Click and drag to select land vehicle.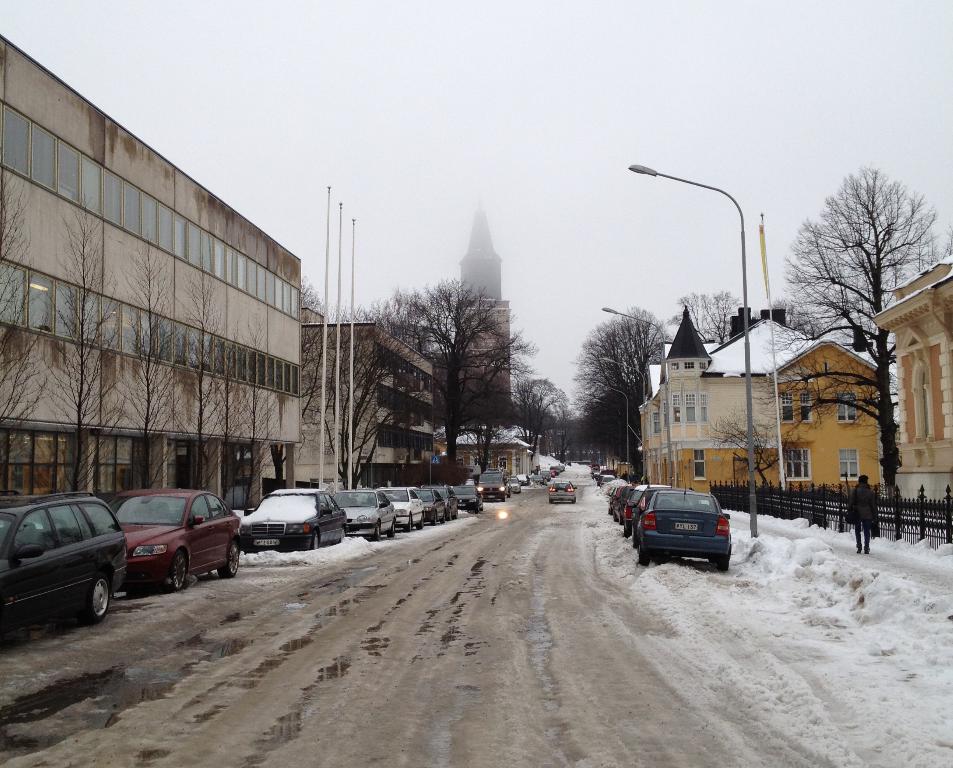
Selection: (116, 484, 246, 595).
